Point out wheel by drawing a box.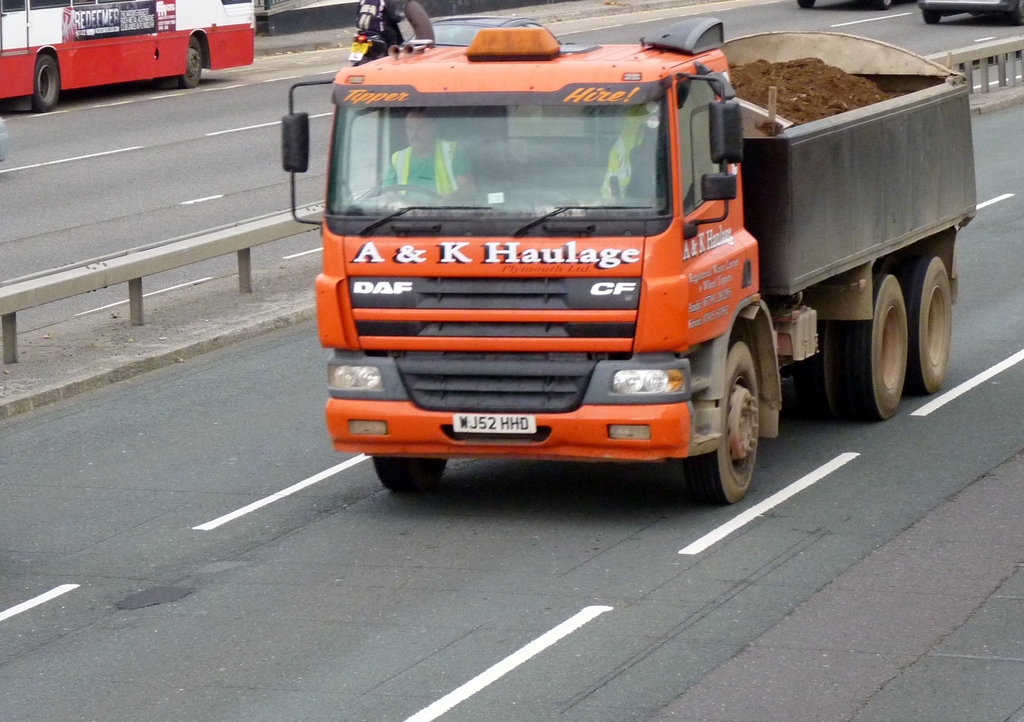
{"left": 835, "top": 272, "right": 909, "bottom": 421}.
